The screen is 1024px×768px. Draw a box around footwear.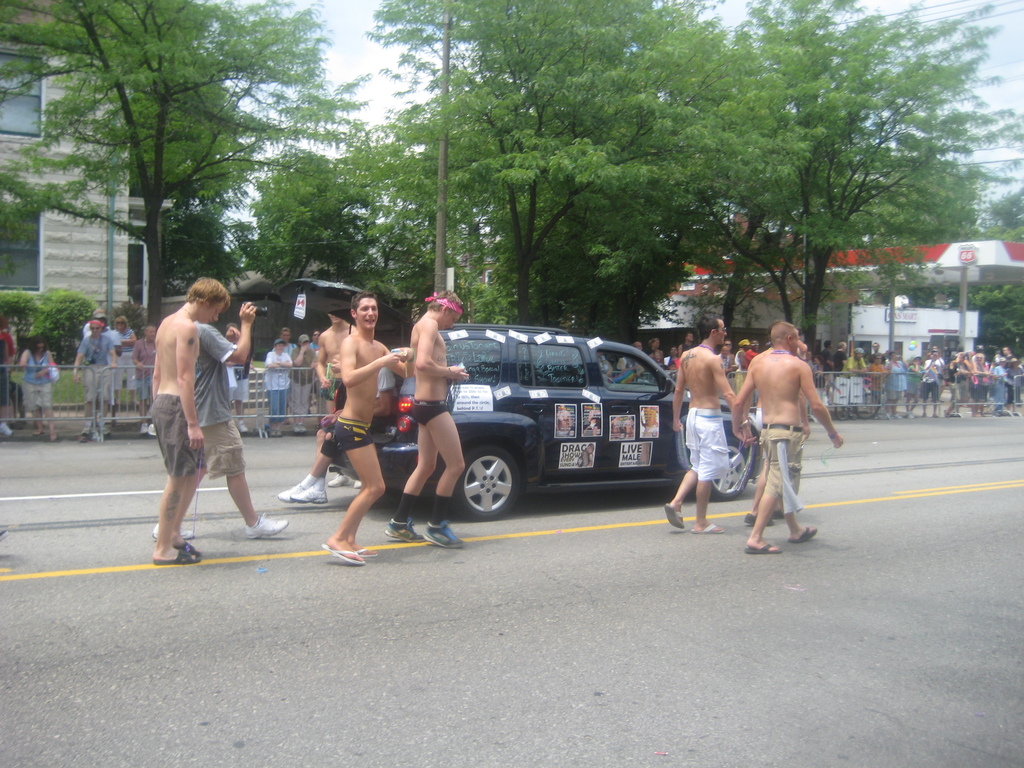
box=[384, 520, 424, 541].
